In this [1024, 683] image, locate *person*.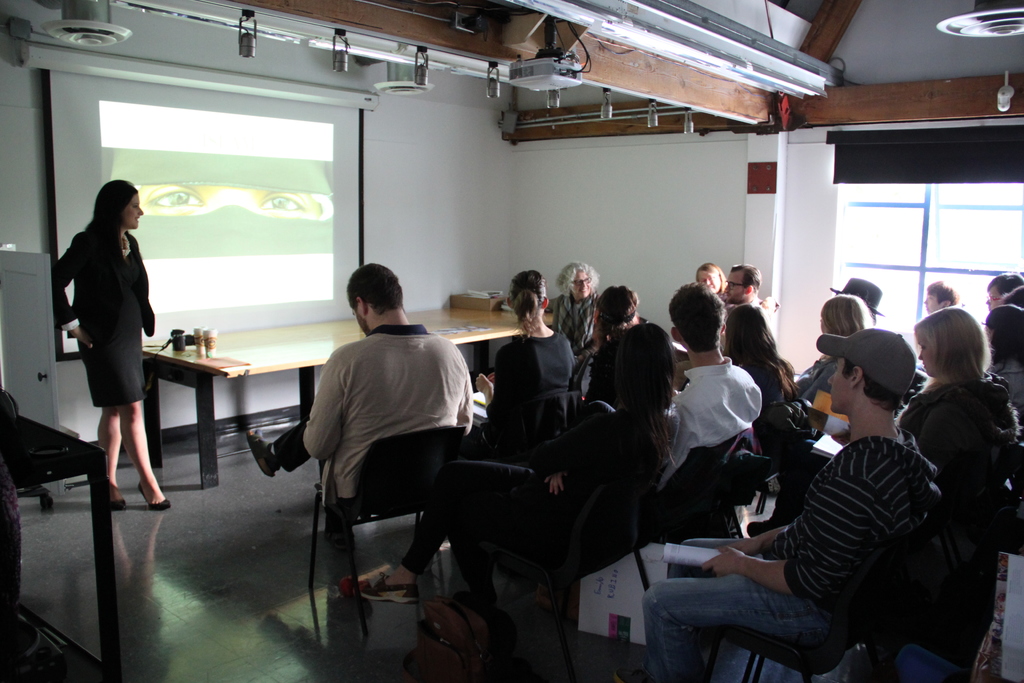
Bounding box: <bbox>56, 158, 157, 528</bbox>.
